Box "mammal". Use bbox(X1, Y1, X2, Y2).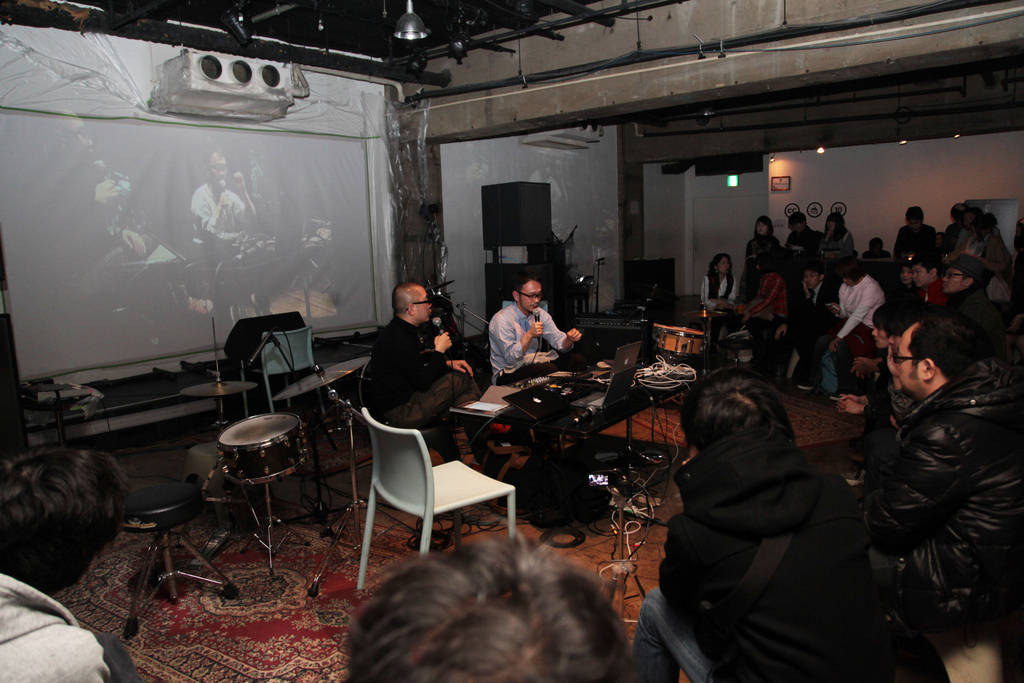
bbox(740, 262, 790, 362).
